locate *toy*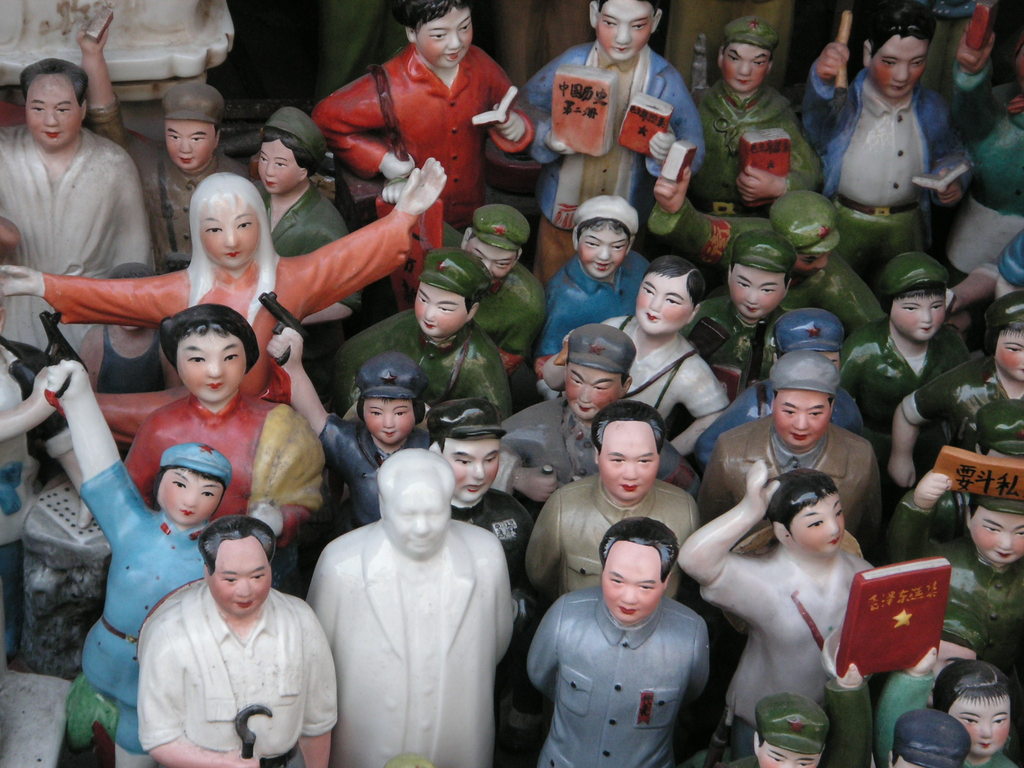
bbox=(667, 301, 863, 457)
